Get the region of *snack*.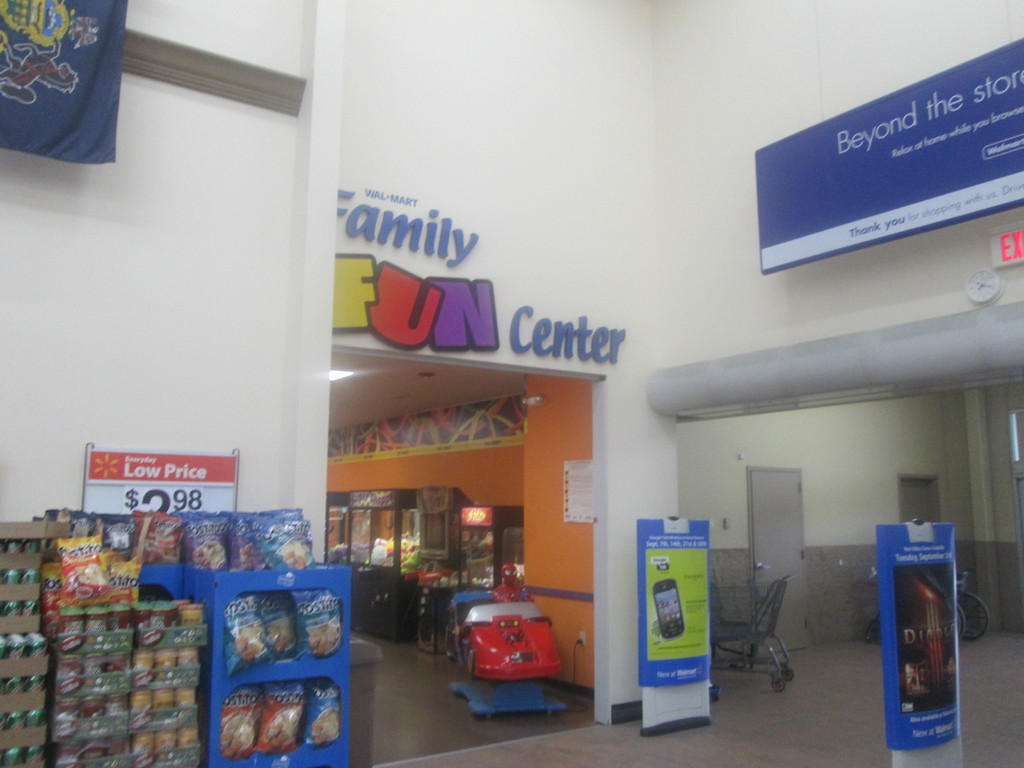
l=306, t=619, r=338, b=653.
